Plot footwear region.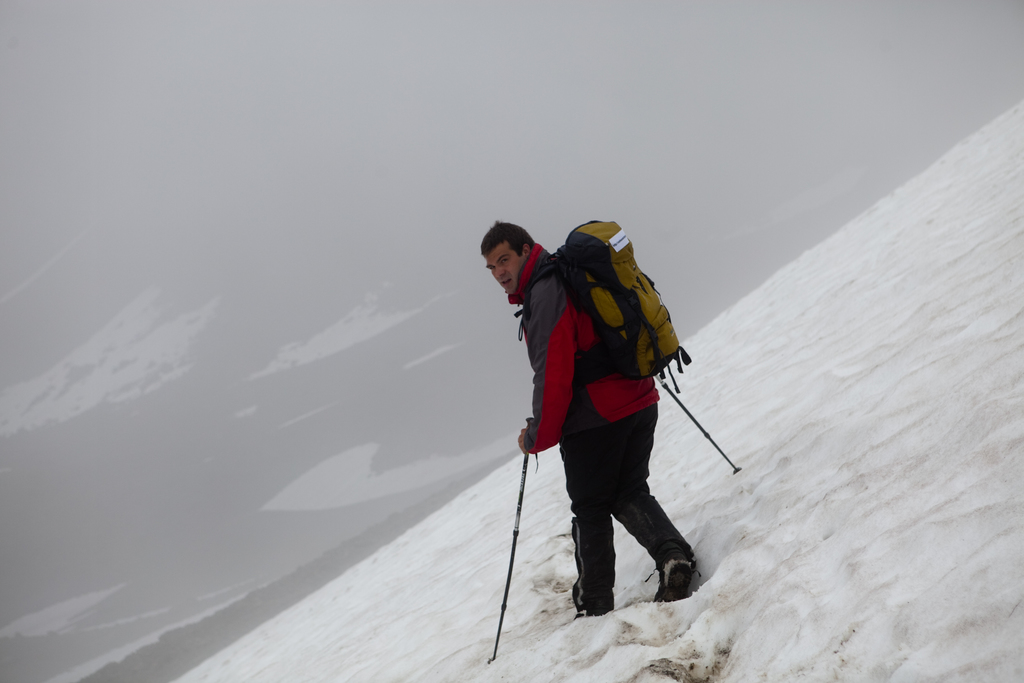
Plotted at bbox=[575, 603, 620, 618].
